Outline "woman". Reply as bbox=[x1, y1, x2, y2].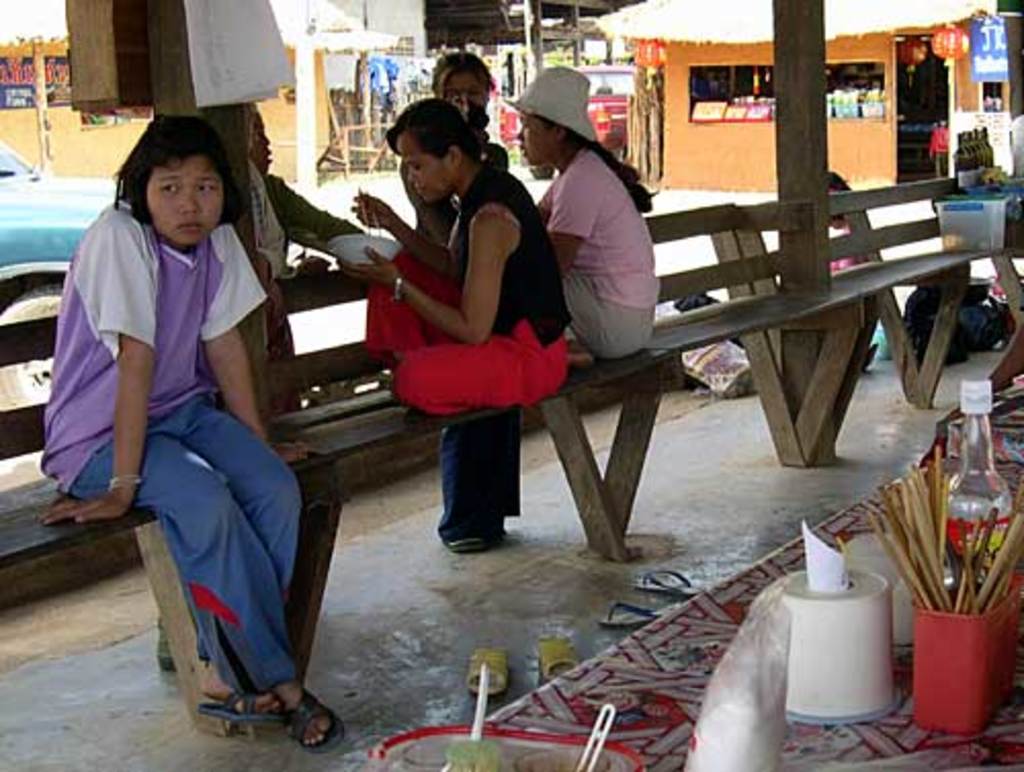
bbox=[37, 111, 315, 756].
